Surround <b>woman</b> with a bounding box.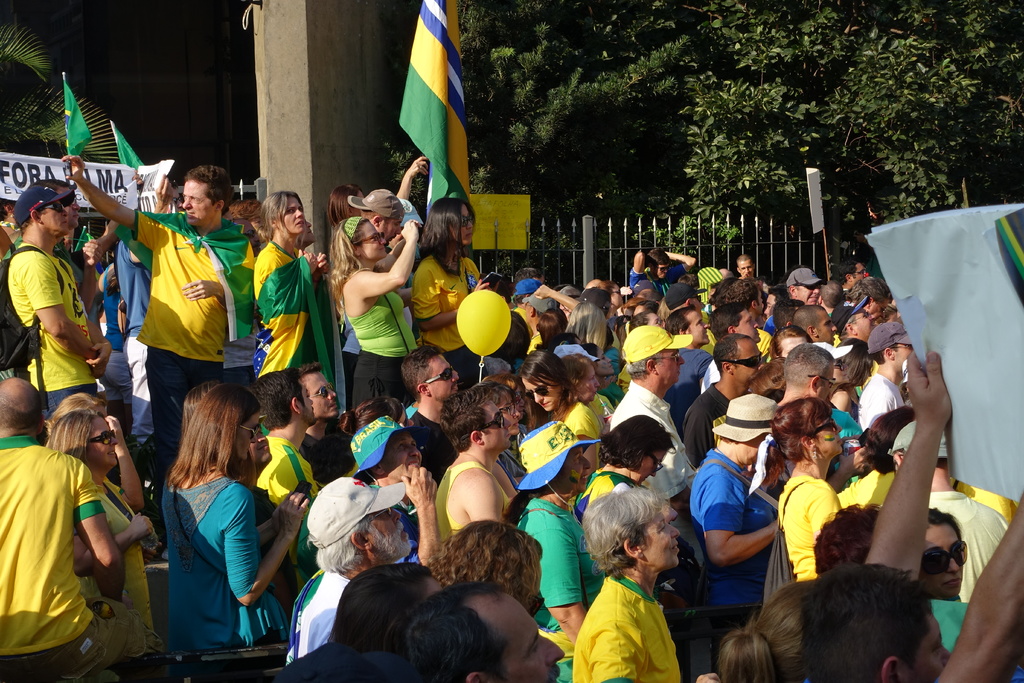
rect(466, 384, 534, 495).
